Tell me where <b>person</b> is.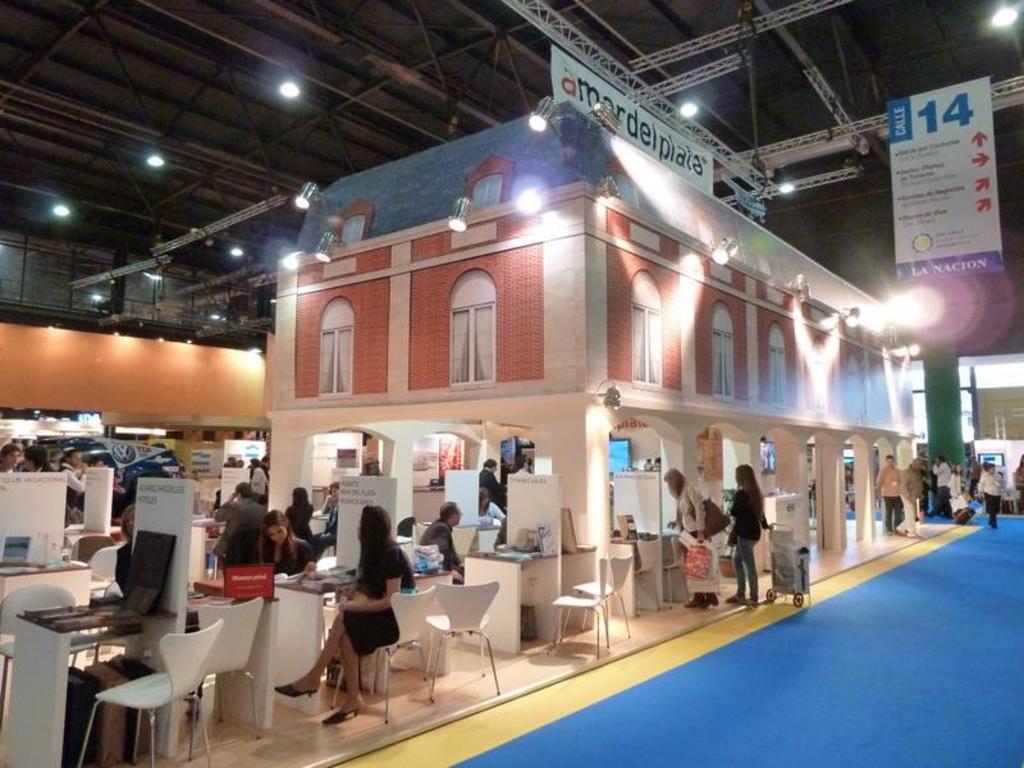
<b>person</b> is at BBox(479, 454, 499, 504).
